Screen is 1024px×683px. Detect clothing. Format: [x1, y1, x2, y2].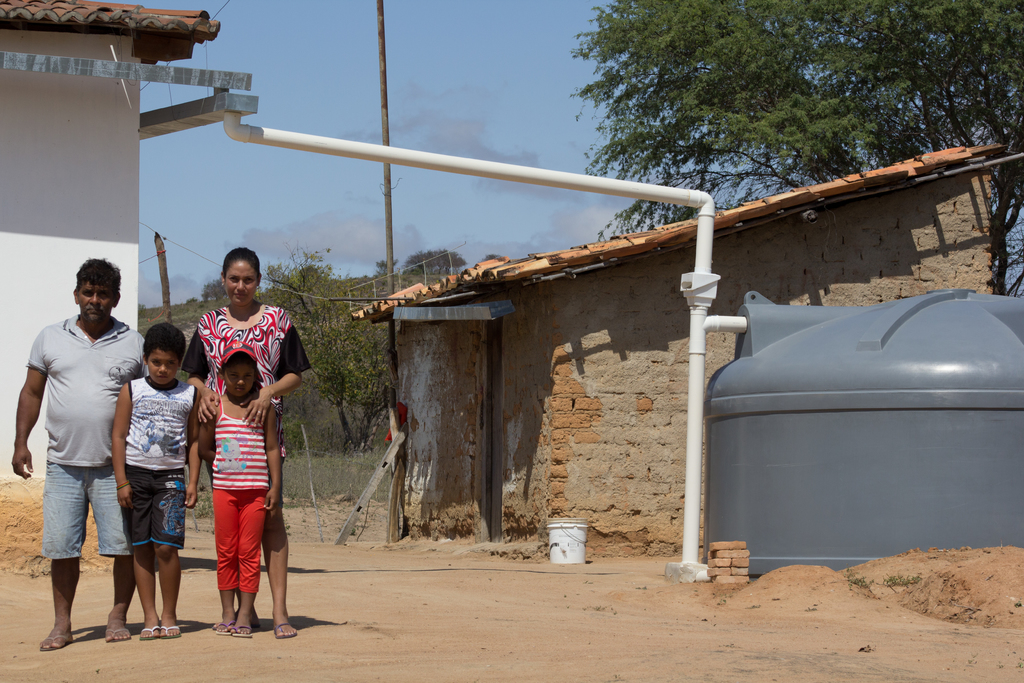
[206, 394, 273, 588].
